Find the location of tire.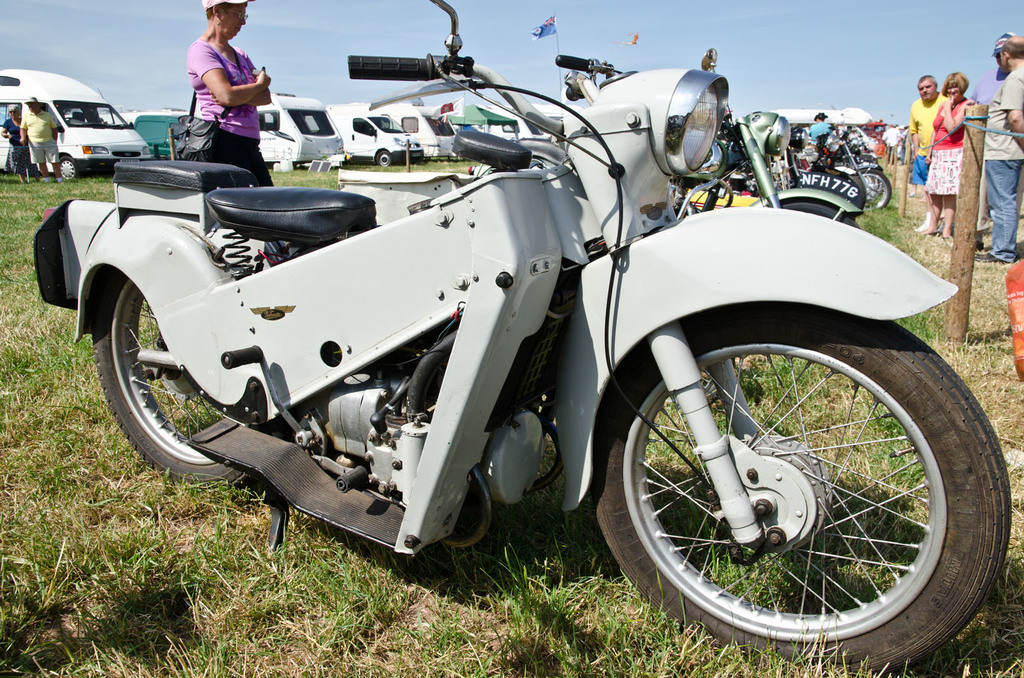
Location: BBox(82, 263, 281, 486).
